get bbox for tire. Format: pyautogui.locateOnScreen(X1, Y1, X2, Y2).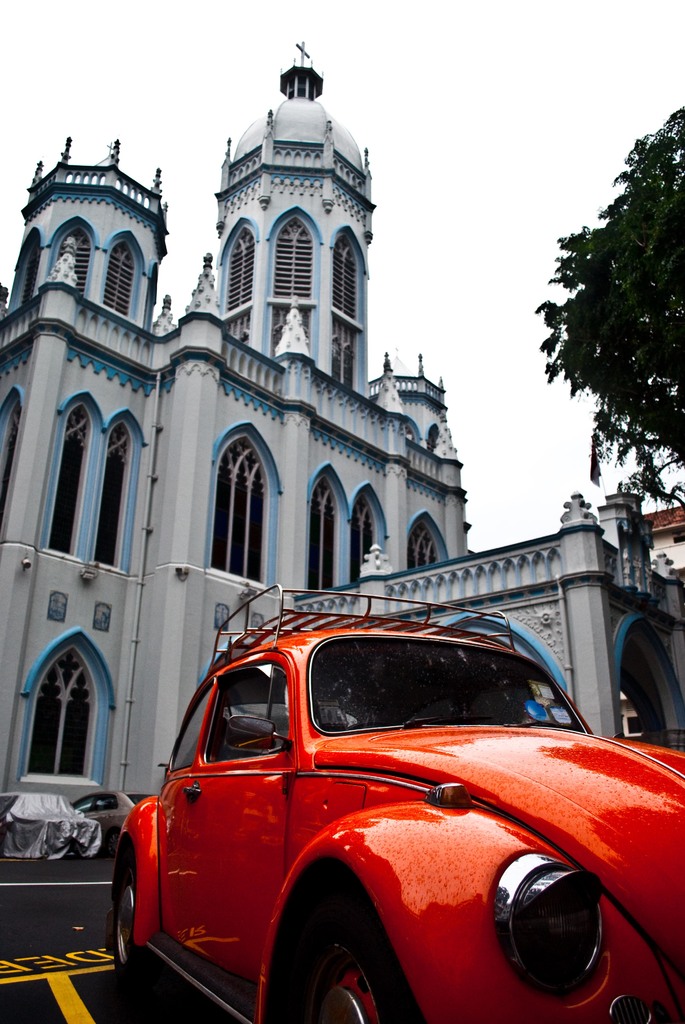
pyautogui.locateOnScreen(101, 865, 173, 991).
